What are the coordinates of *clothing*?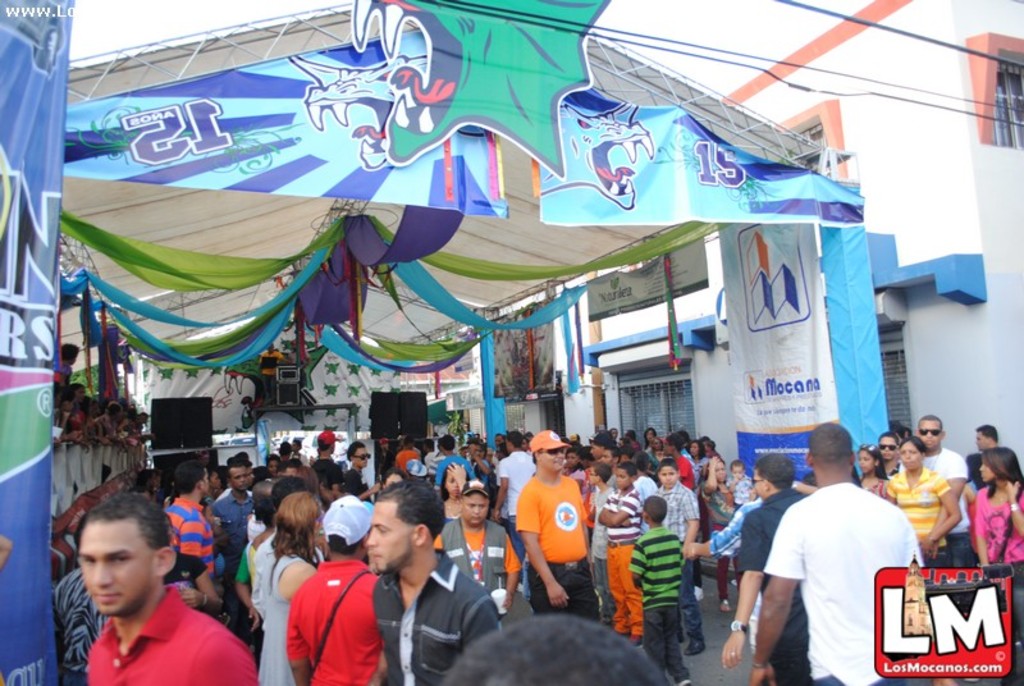
left=733, top=483, right=815, bottom=567.
